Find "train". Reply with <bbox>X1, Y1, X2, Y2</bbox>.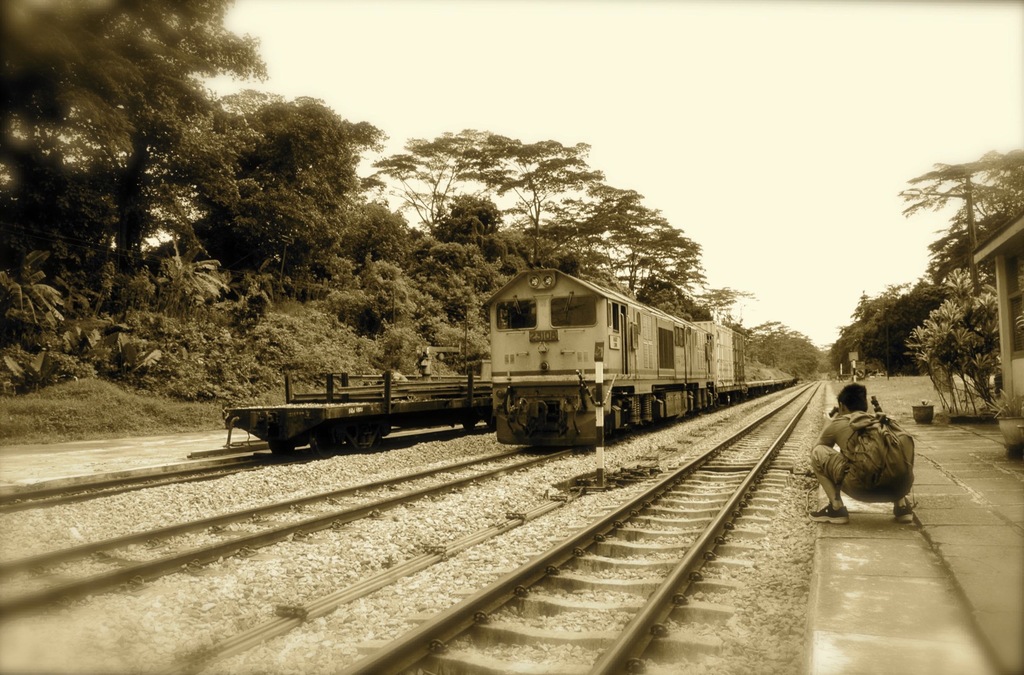
<bbox>218, 367, 493, 456</bbox>.
